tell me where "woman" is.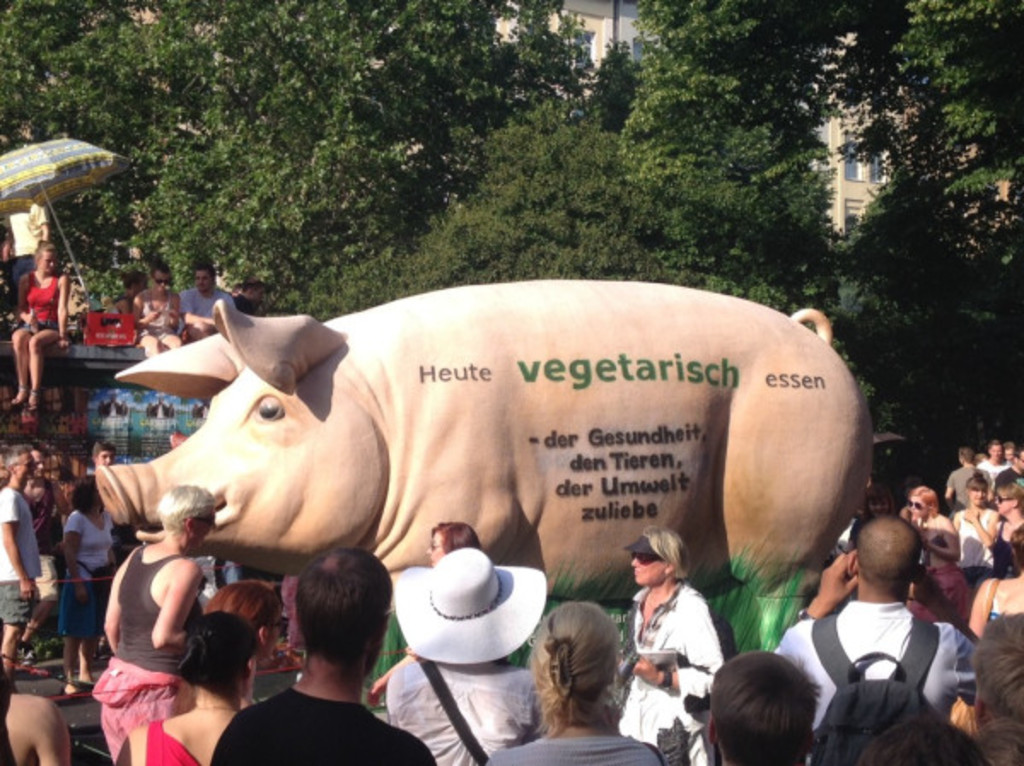
"woman" is at locate(12, 235, 80, 413).
